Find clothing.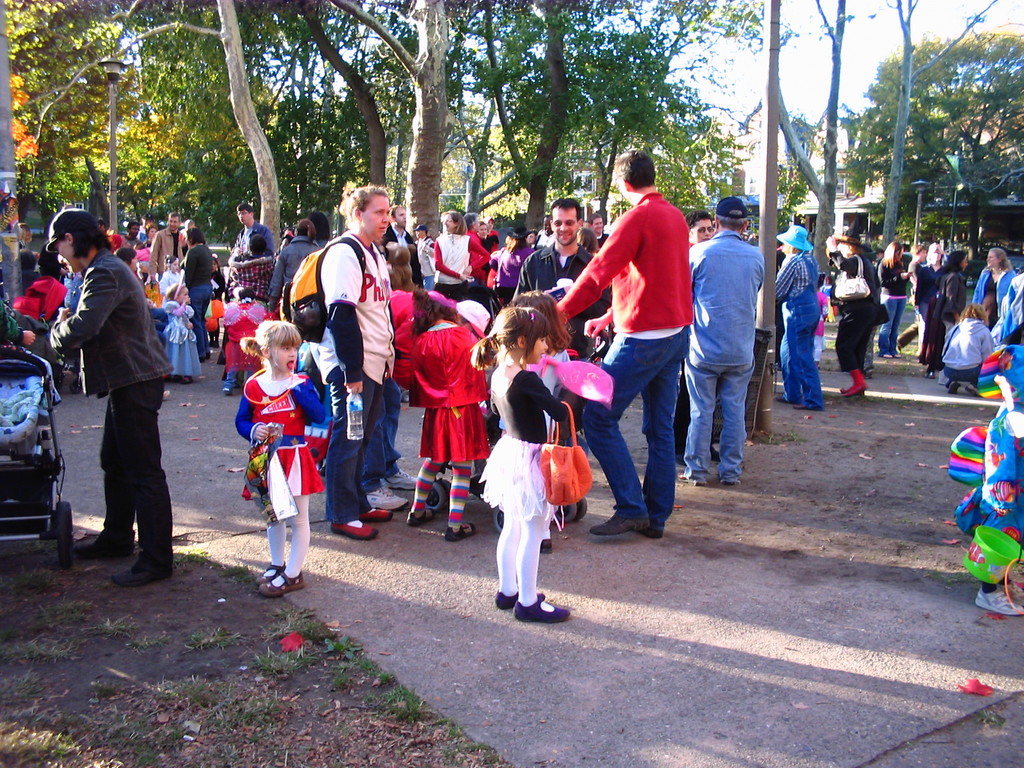
x1=190 y1=247 x2=212 y2=340.
